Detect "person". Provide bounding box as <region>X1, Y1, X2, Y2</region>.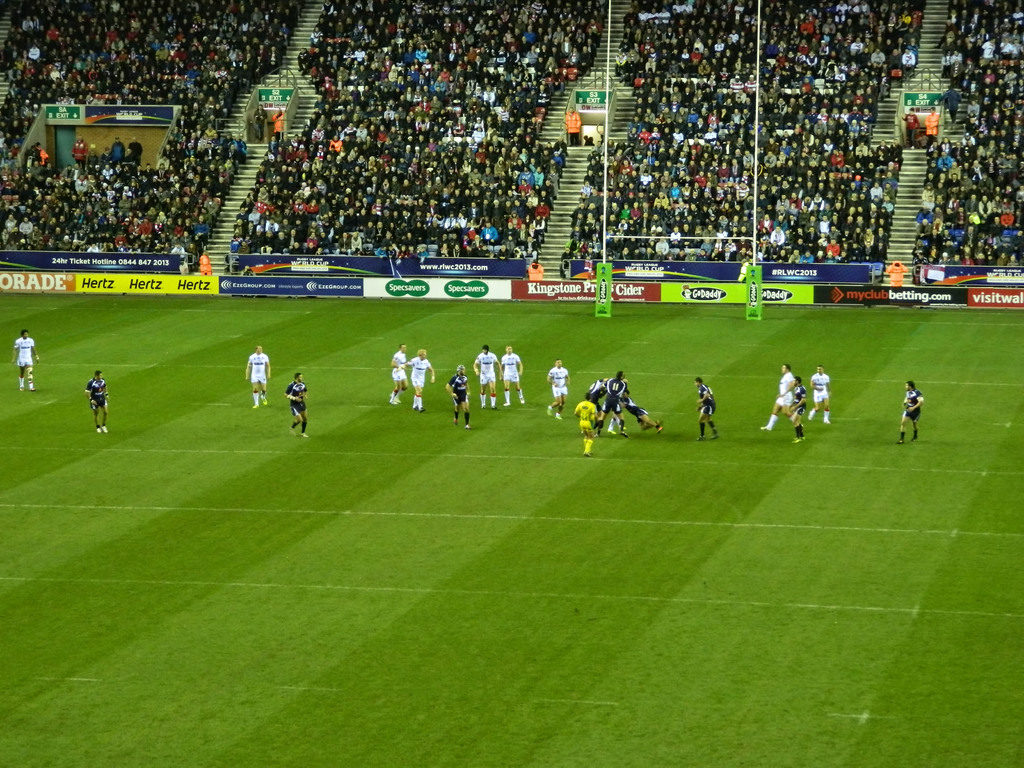
<region>920, 103, 940, 144</region>.
